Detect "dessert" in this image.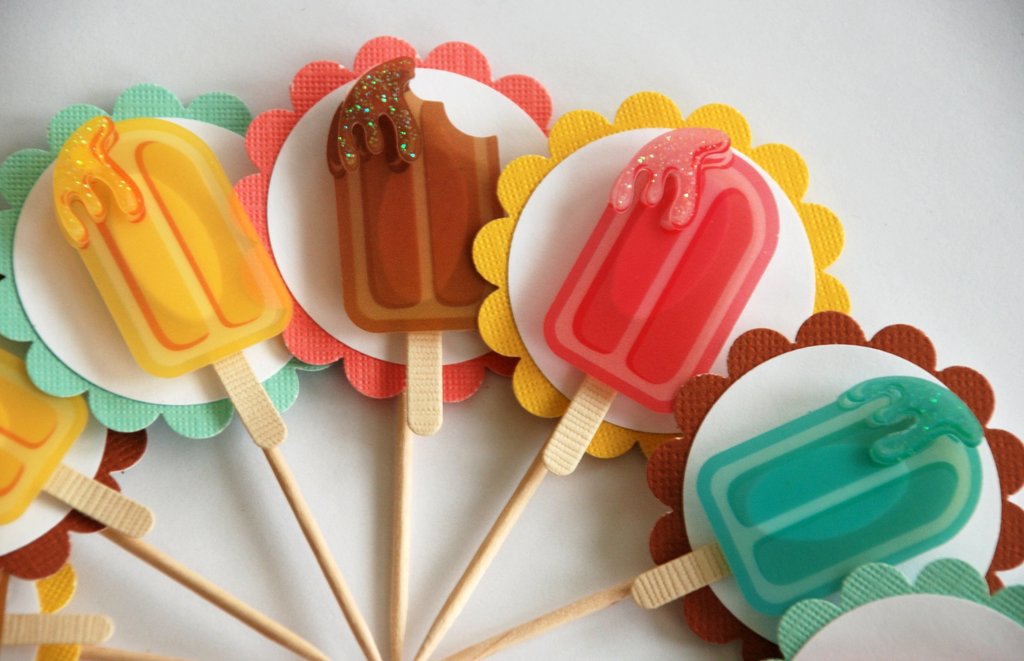
Detection: Rect(0, 92, 386, 660).
